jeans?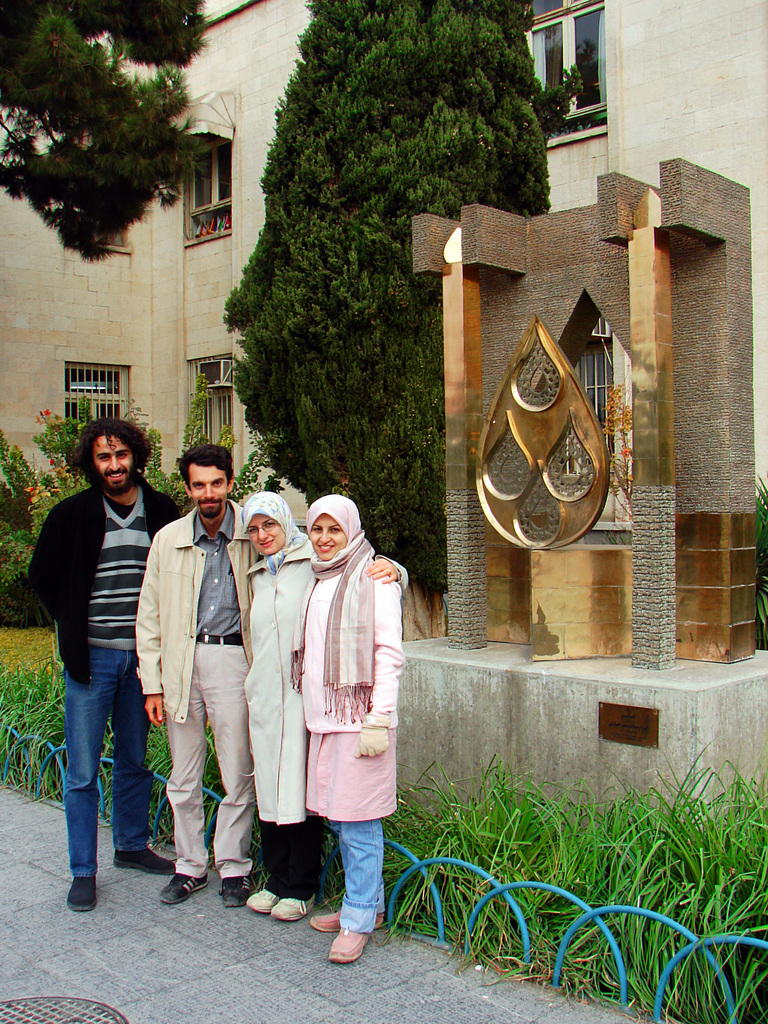
bbox=[50, 642, 150, 894]
